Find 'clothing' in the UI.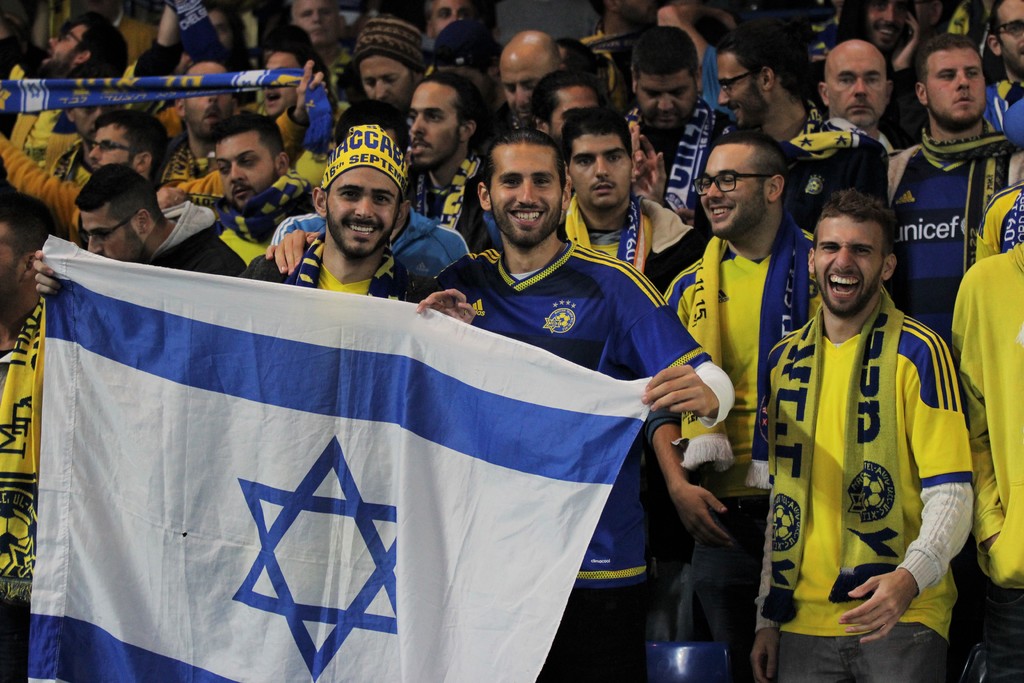
UI element at [left=435, top=236, right=738, bottom=582].
